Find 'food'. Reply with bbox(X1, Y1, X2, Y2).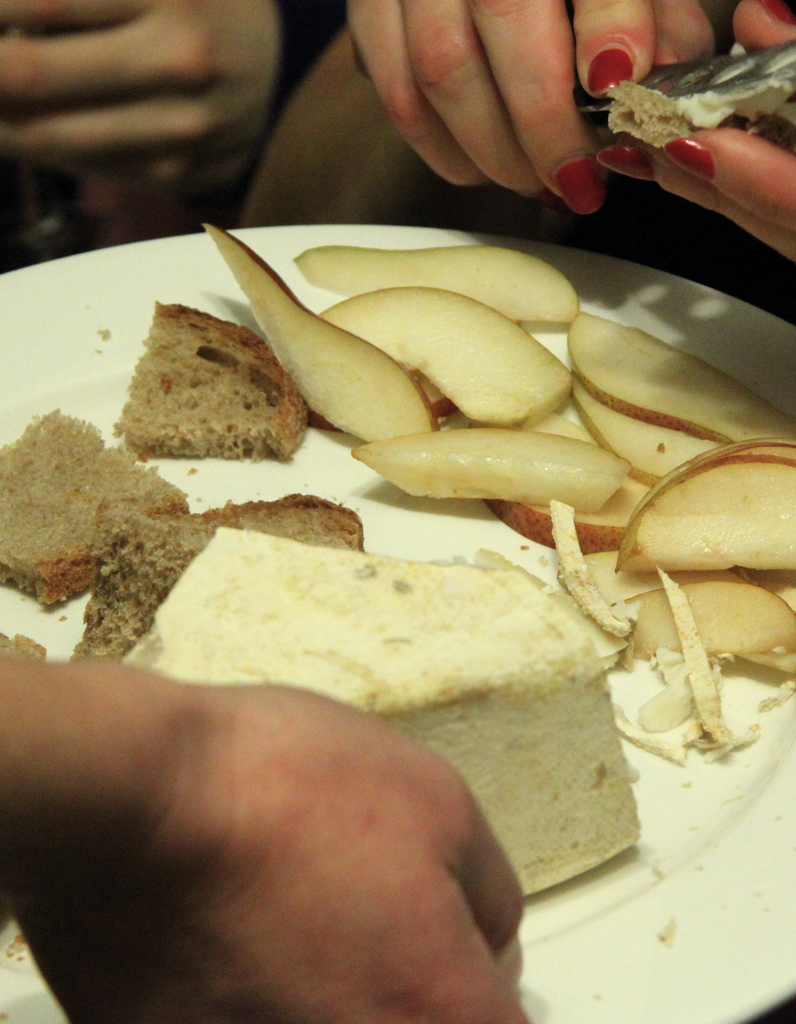
bbox(0, 627, 46, 956).
